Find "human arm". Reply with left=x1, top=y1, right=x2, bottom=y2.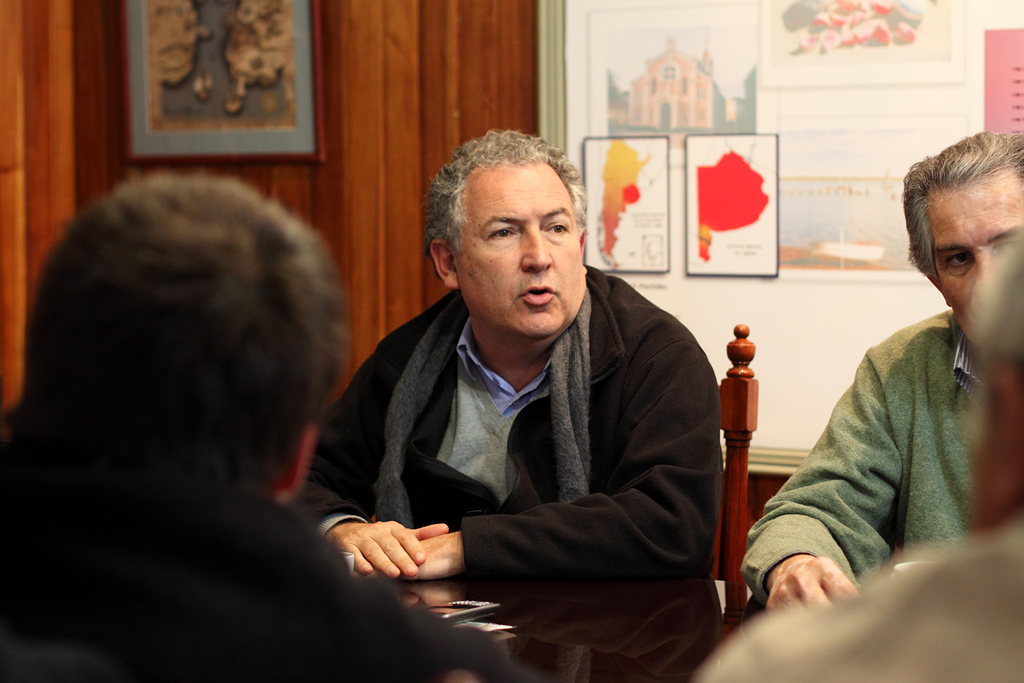
left=293, top=334, right=450, bottom=580.
